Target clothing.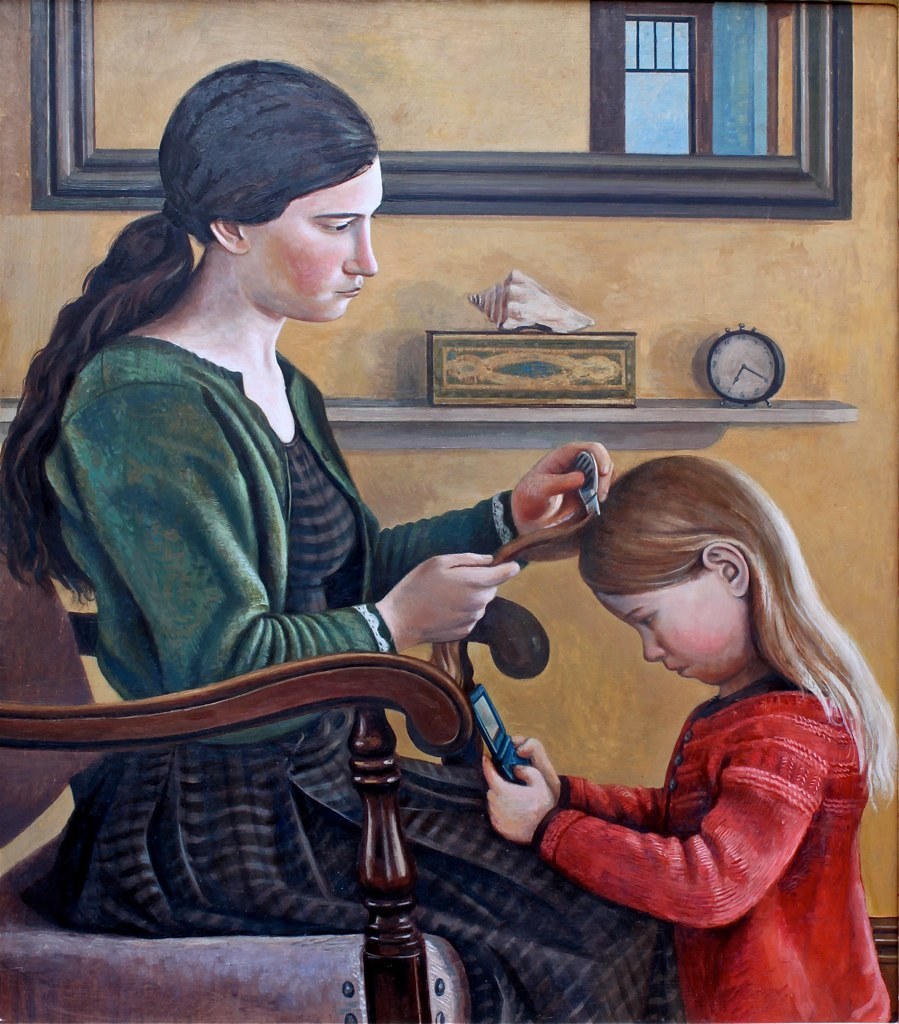
Target region: select_region(476, 573, 875, 990).
